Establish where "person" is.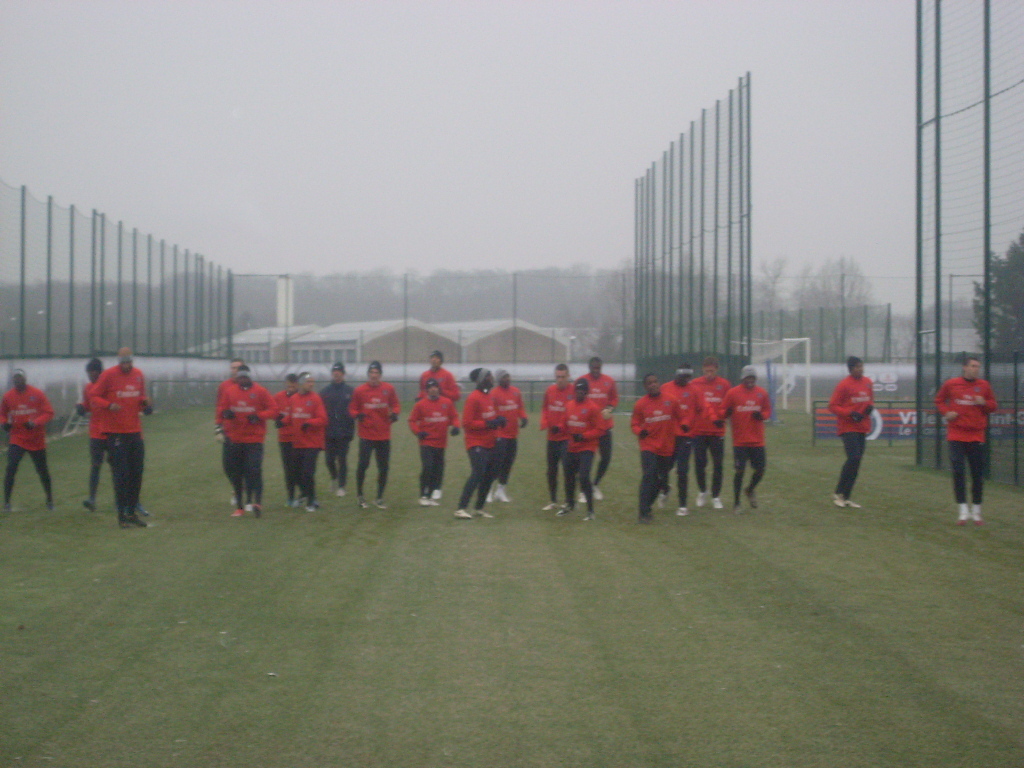
Established at [left=407, top=379, right=459, bottom=509].
